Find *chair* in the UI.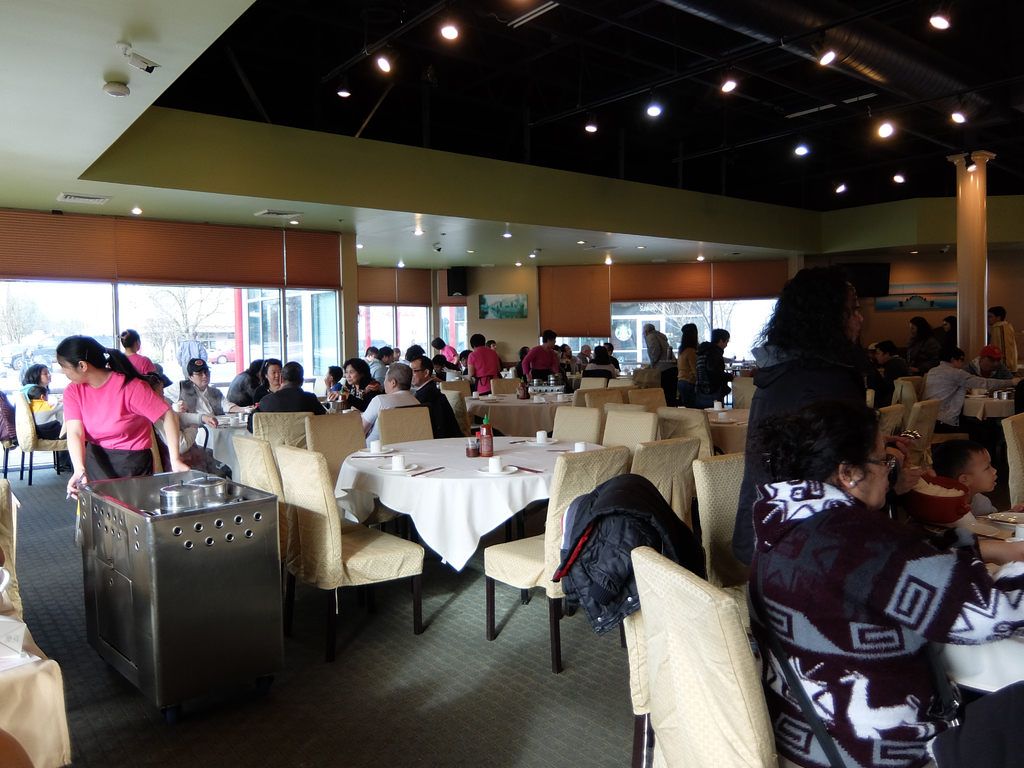
UI element at 691:450:756:643.
